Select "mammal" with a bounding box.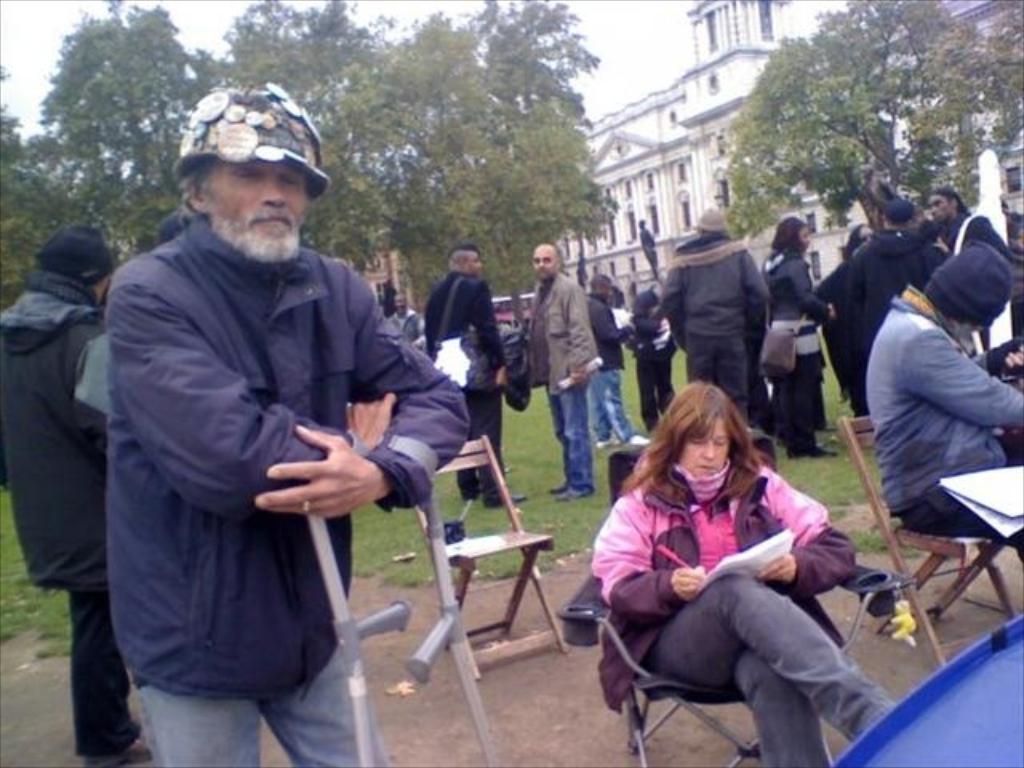
0,216,115,762.
